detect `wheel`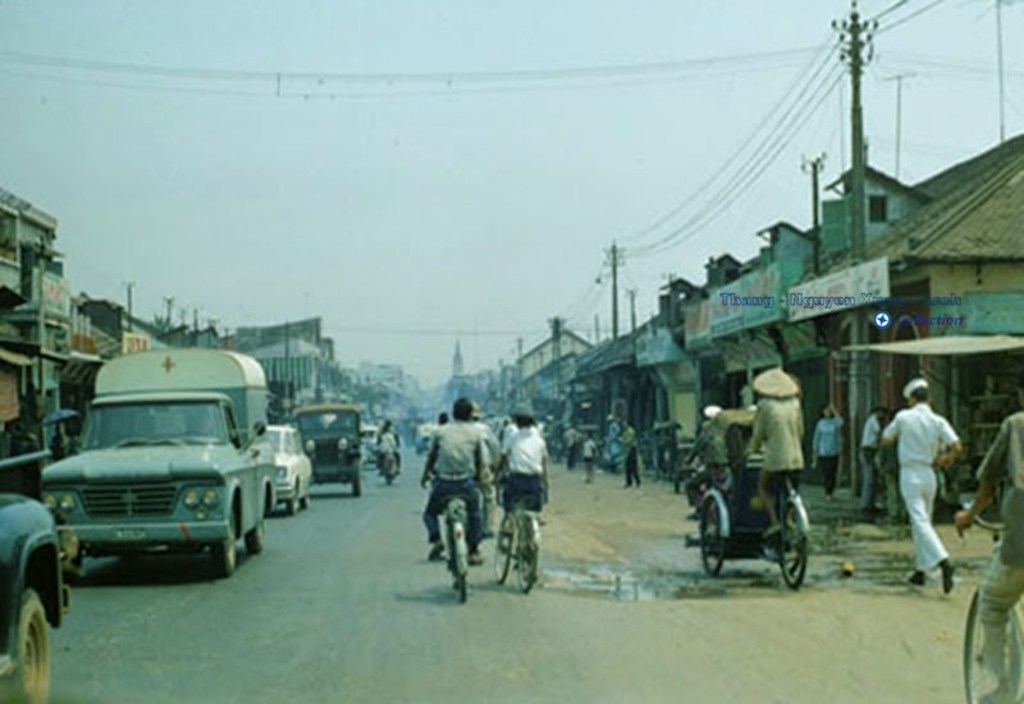
detection(448, 516, 468, 600)
